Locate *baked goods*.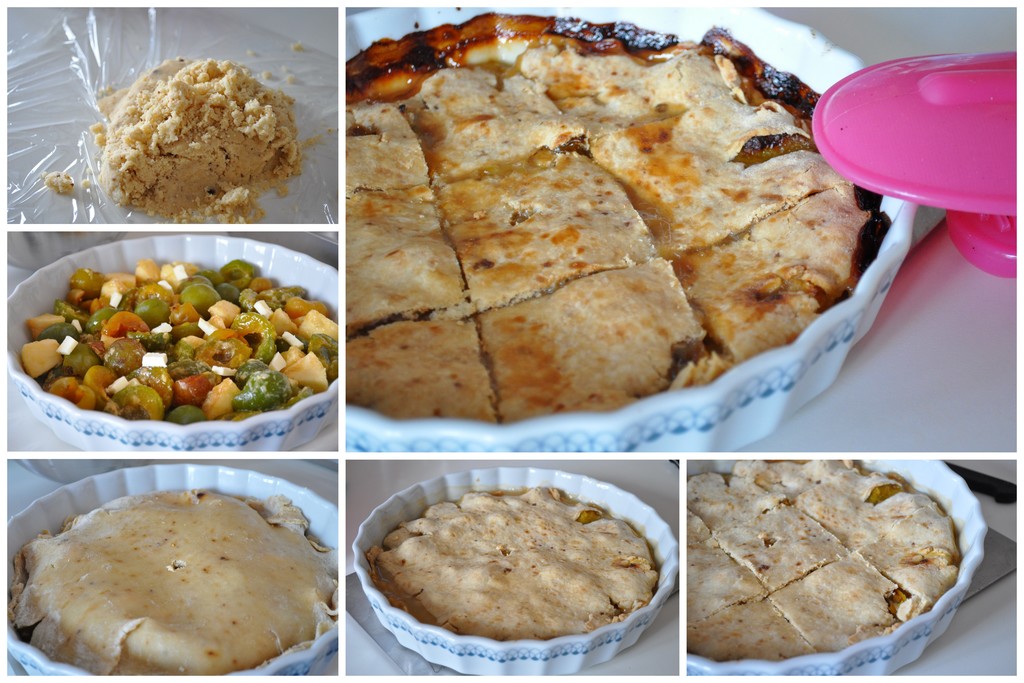
Bounding box: 372:490:659:639.
